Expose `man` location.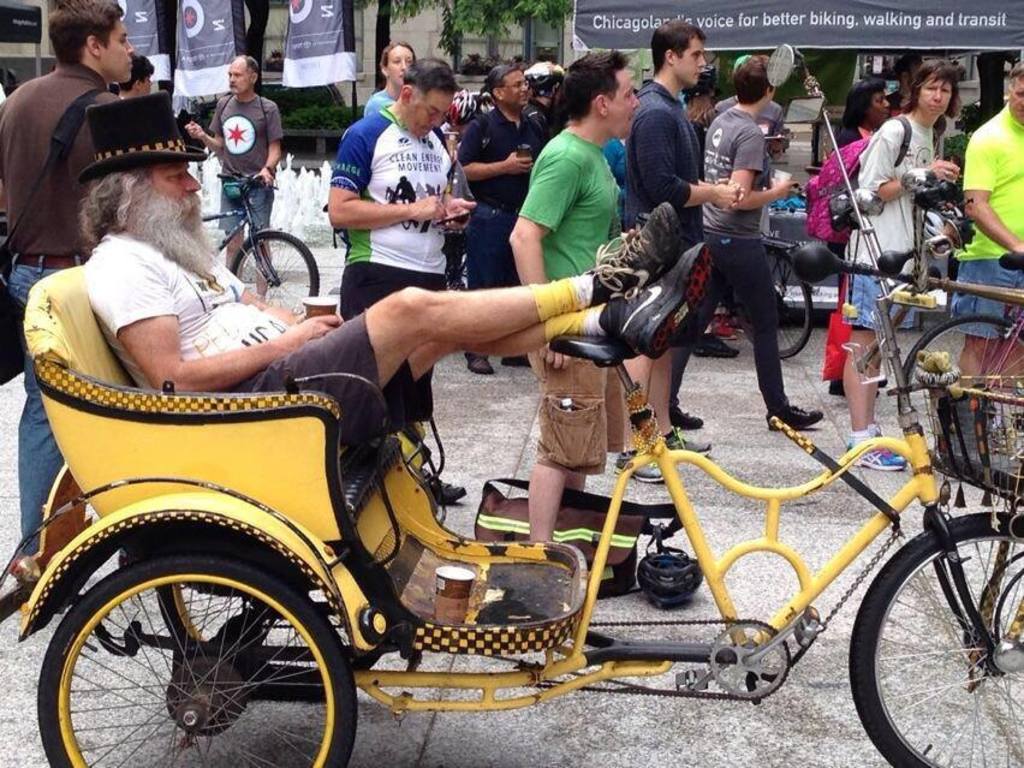
Exposed at x1=326 y1=55 x2=477 y2=504.
